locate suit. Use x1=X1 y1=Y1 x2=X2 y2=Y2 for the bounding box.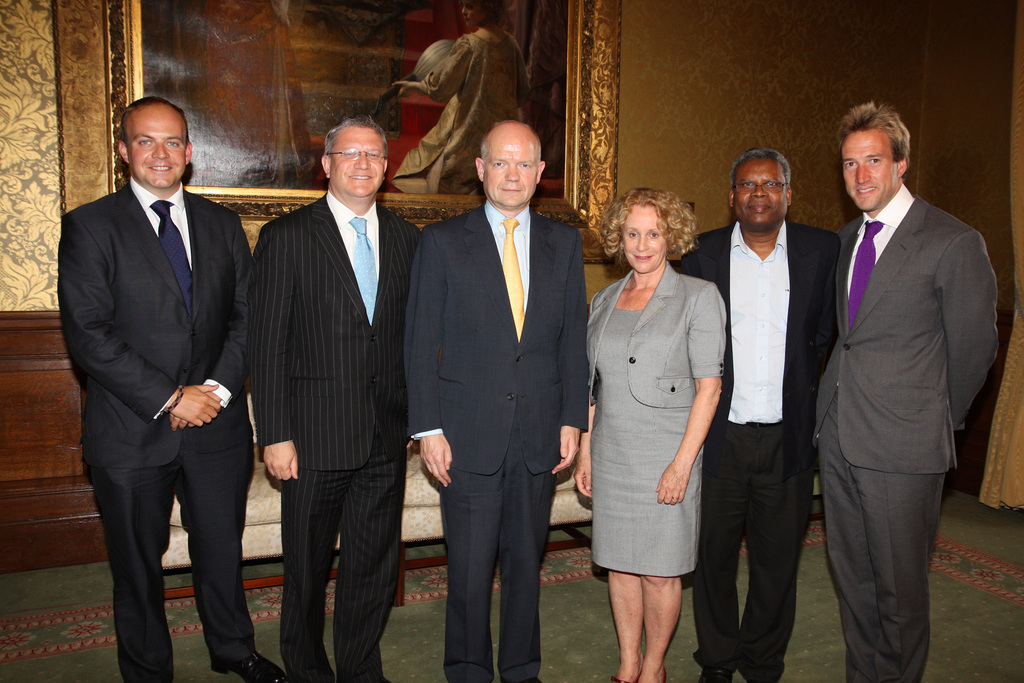
x1=248 y1=187 x2=424 y2=680.
